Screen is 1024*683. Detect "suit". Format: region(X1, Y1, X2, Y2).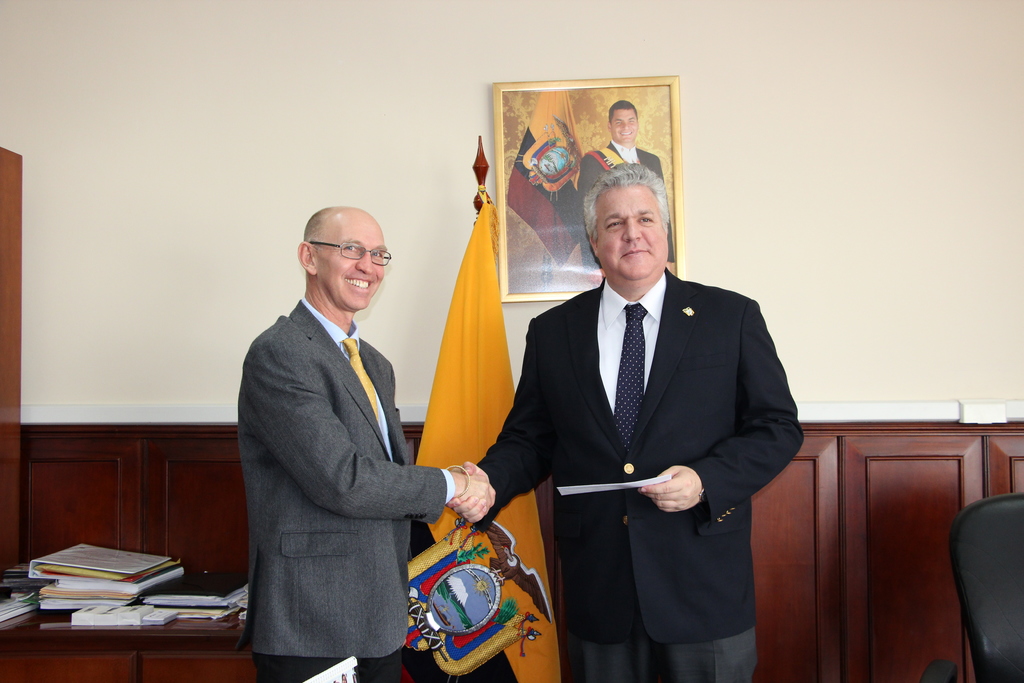
region(577, 138, 671, 263).
